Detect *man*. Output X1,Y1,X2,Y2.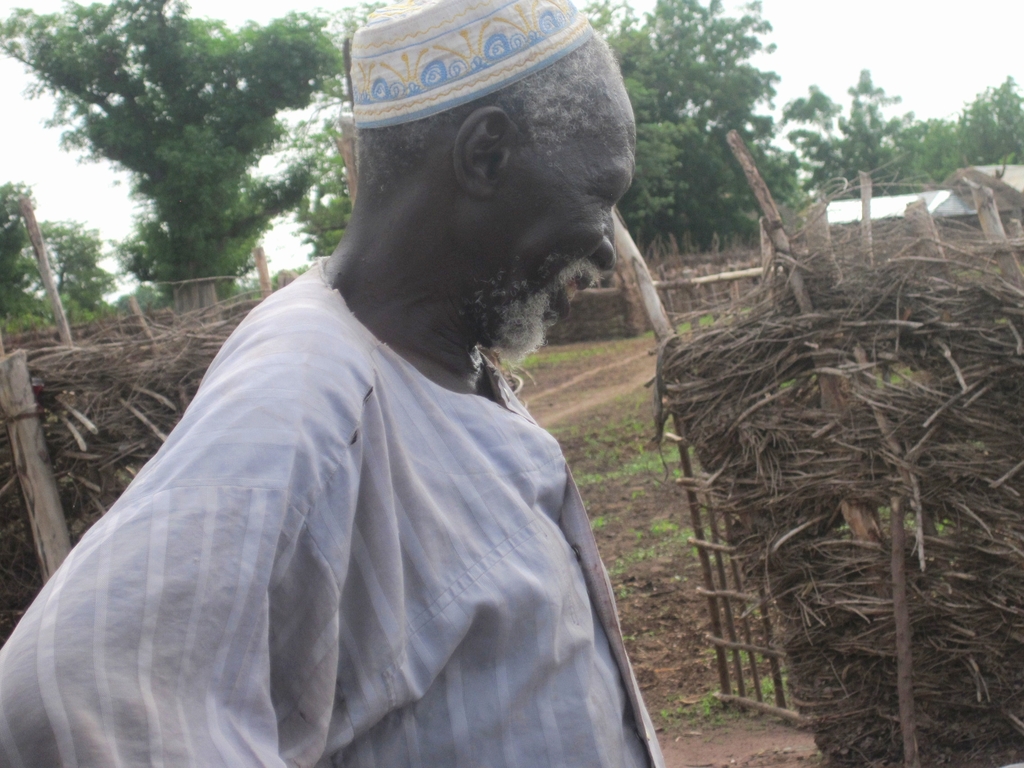
40,16,692,756.
